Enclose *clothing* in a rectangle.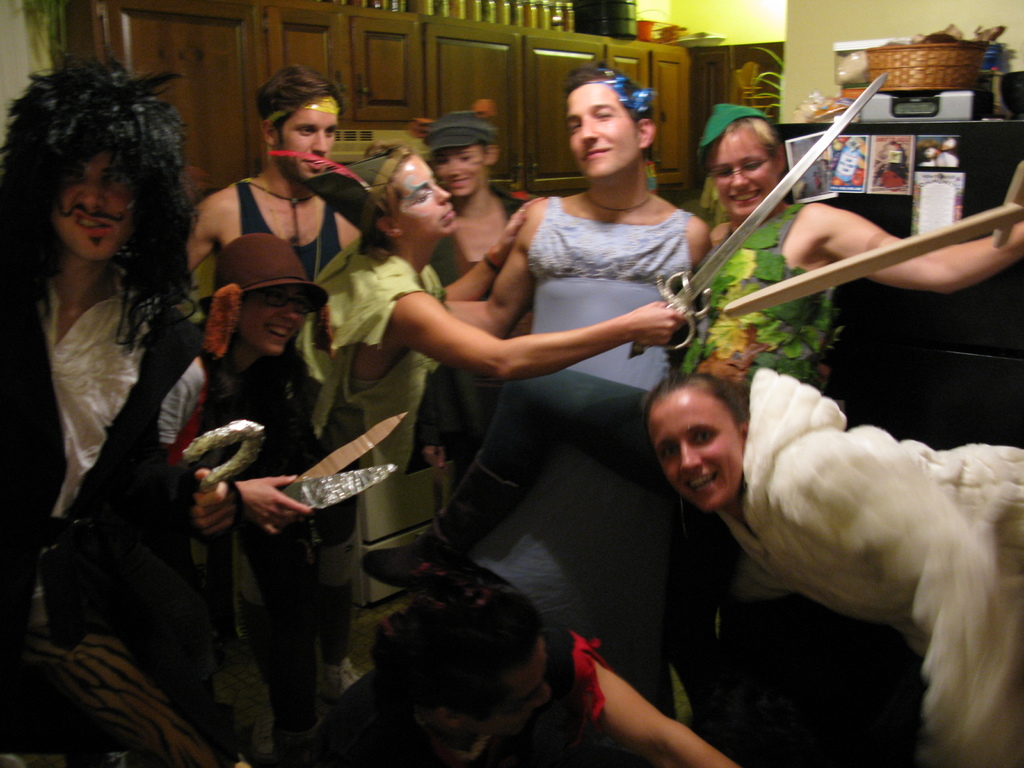
<box>682,200,861,410</box>.
